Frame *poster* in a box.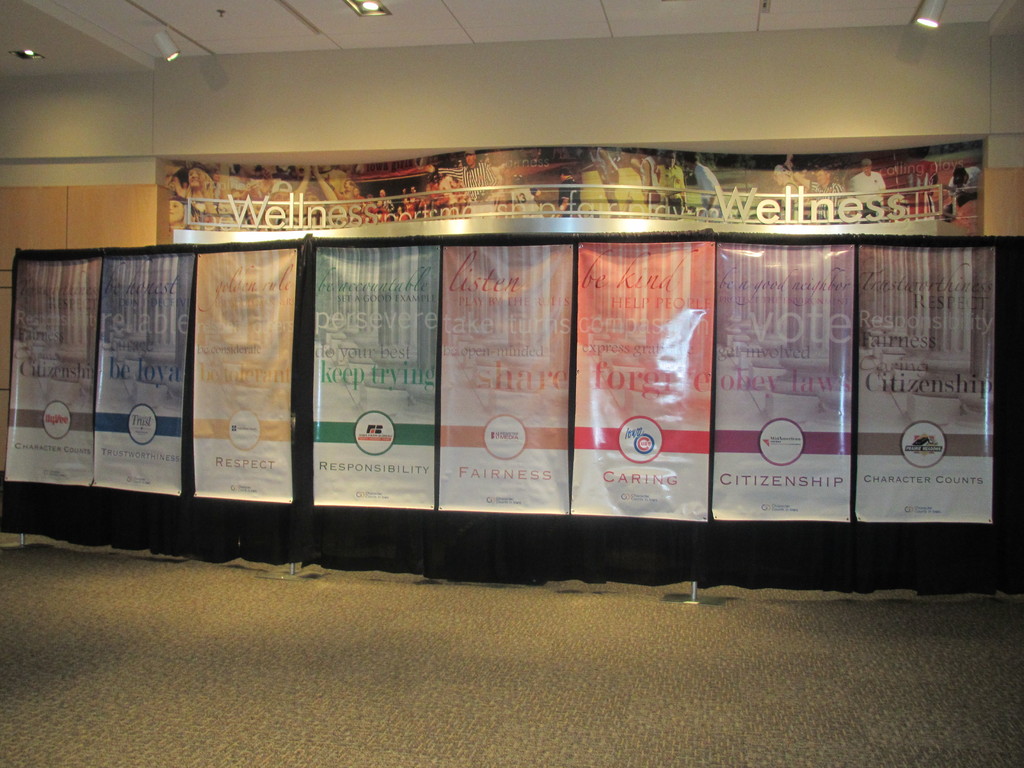
box=[715, 245, 852, 527].
